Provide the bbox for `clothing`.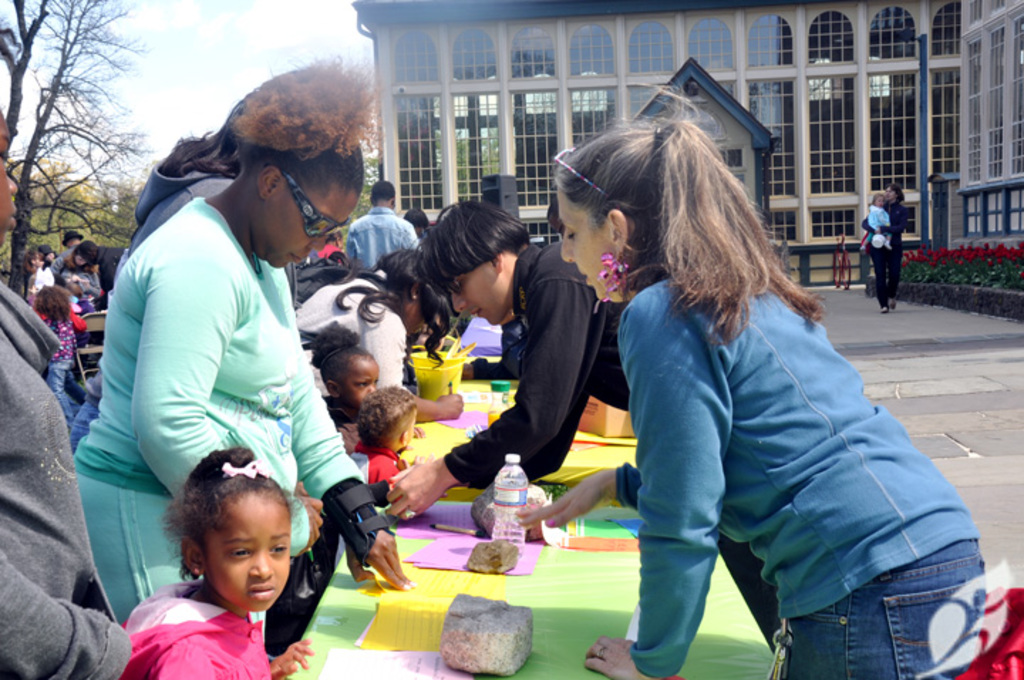
bbox=[860, 202, 893, 245].
